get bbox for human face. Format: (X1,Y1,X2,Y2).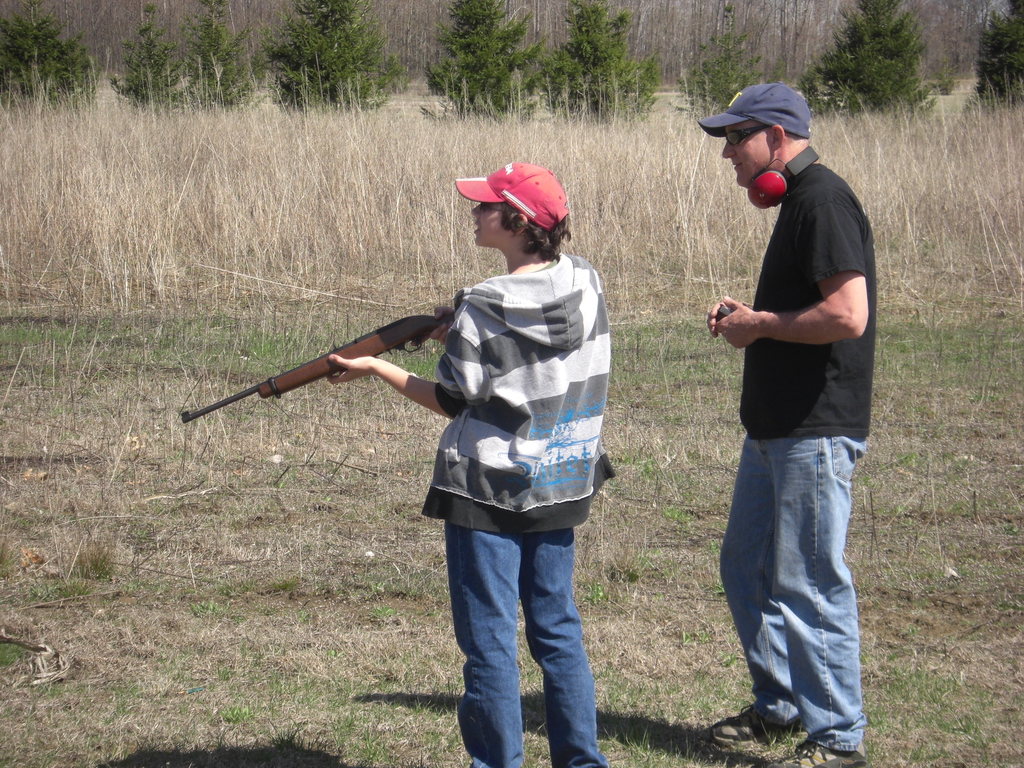
(709,125,771,192).
